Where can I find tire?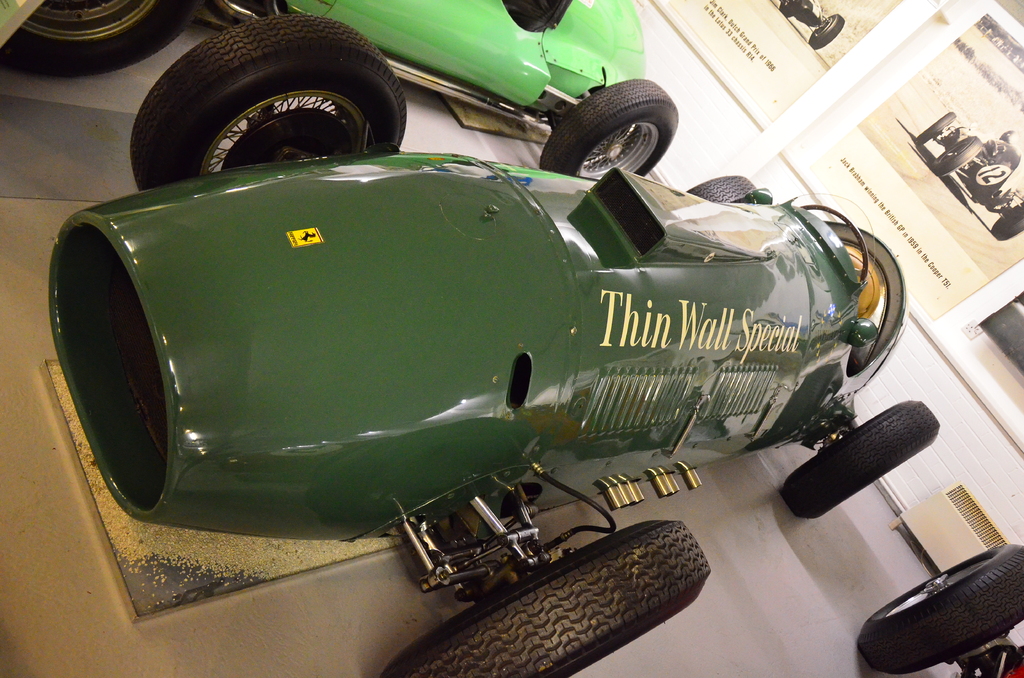
You can find it at locate(915, 108, 959, 143).
